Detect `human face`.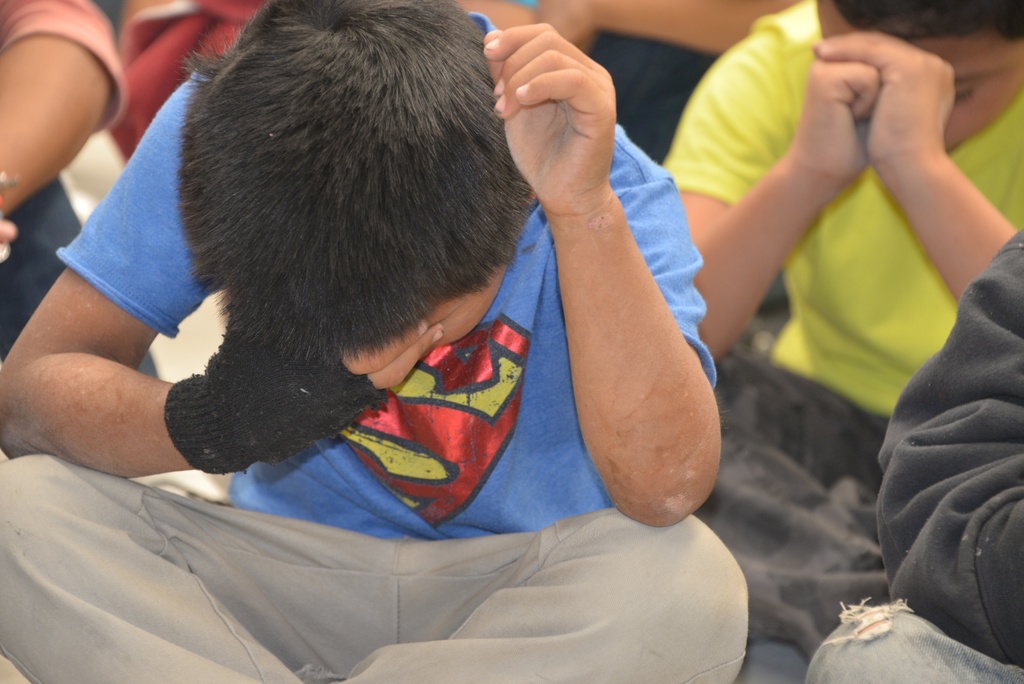
Detected at Rect(420, 263, 502, 341).
